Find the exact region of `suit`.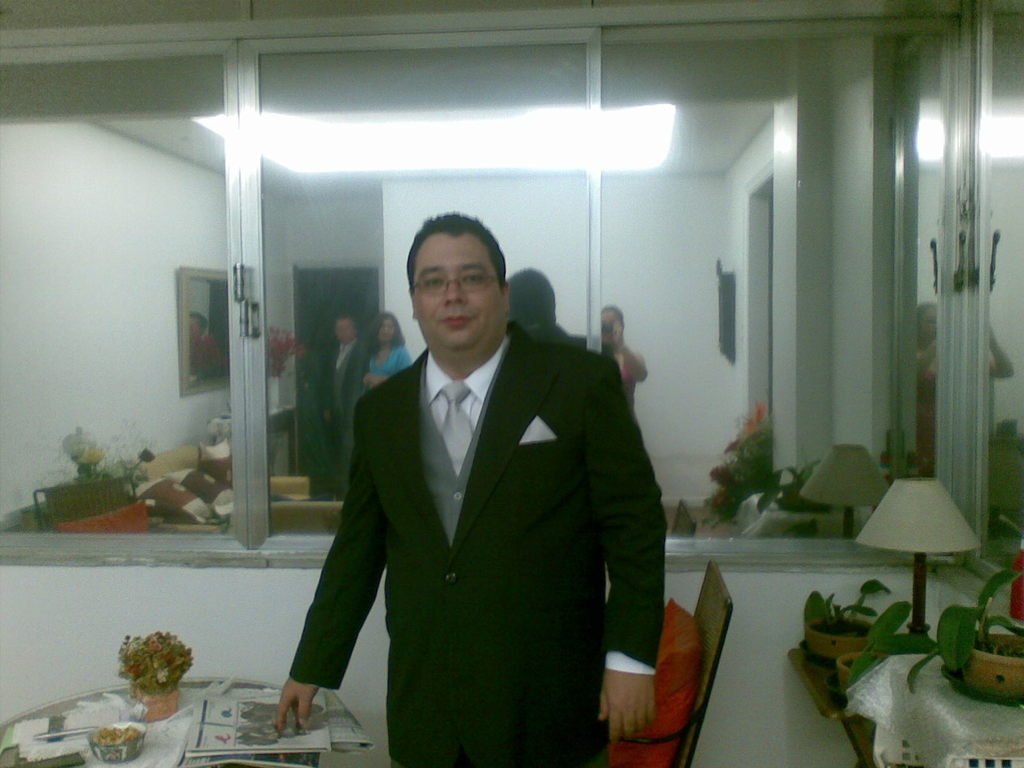
Exact region: <region>313, 341, 366, 495</region>.
